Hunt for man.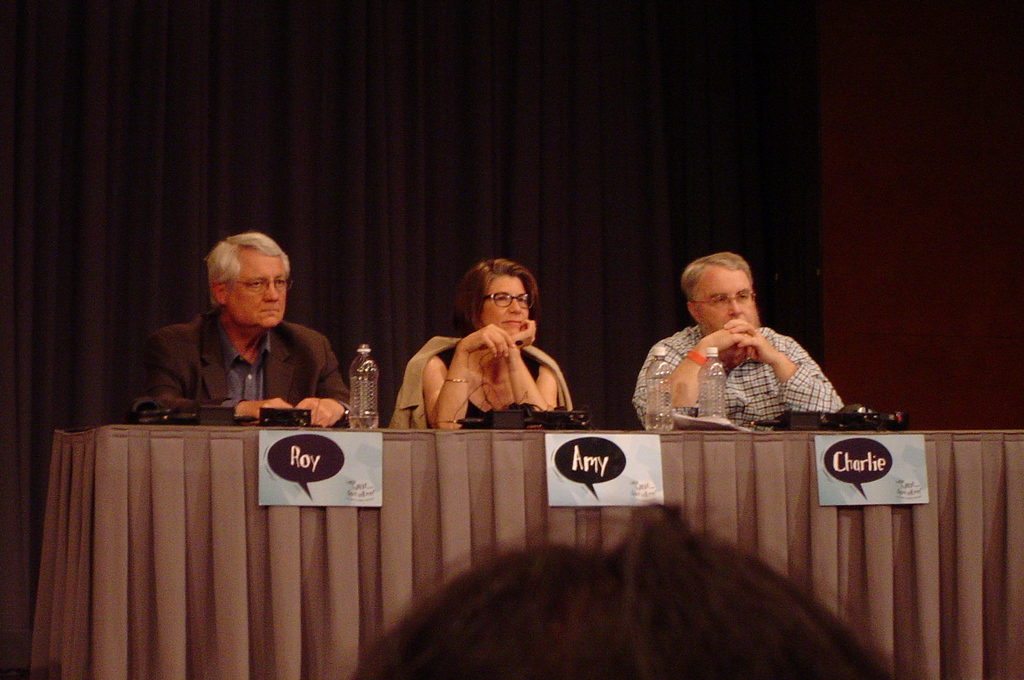
Hunted down at [x1=630, y1=249, x2=845, y2=425].
